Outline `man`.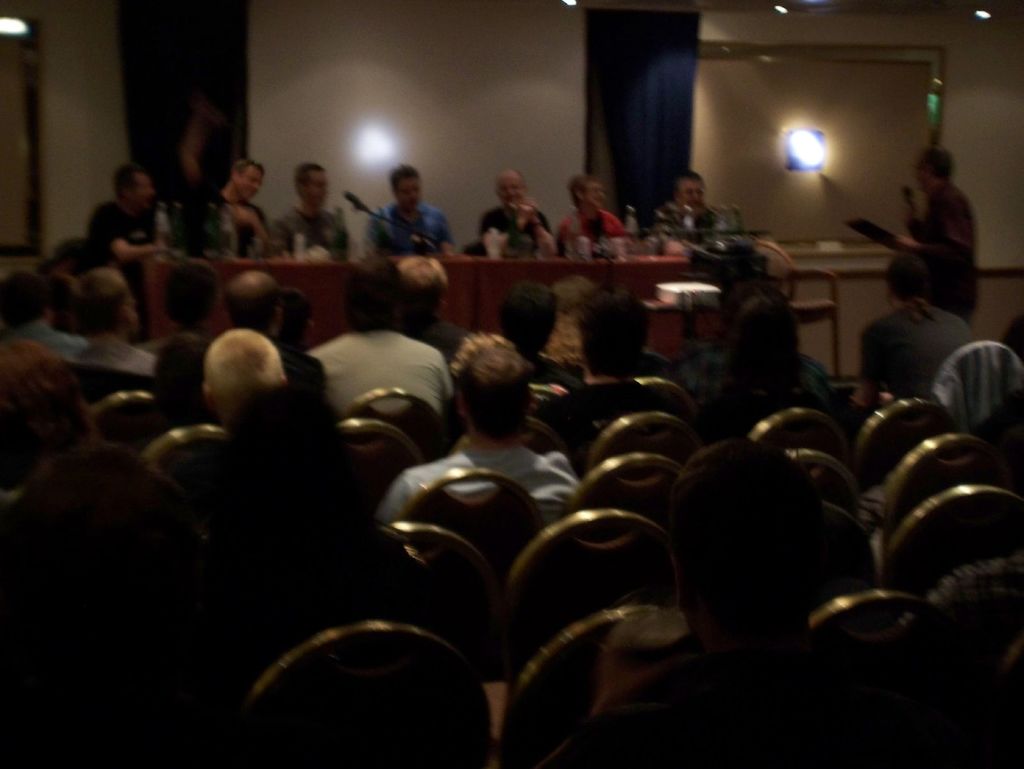
Outline: bbox=[534, 280, 671, 465].
